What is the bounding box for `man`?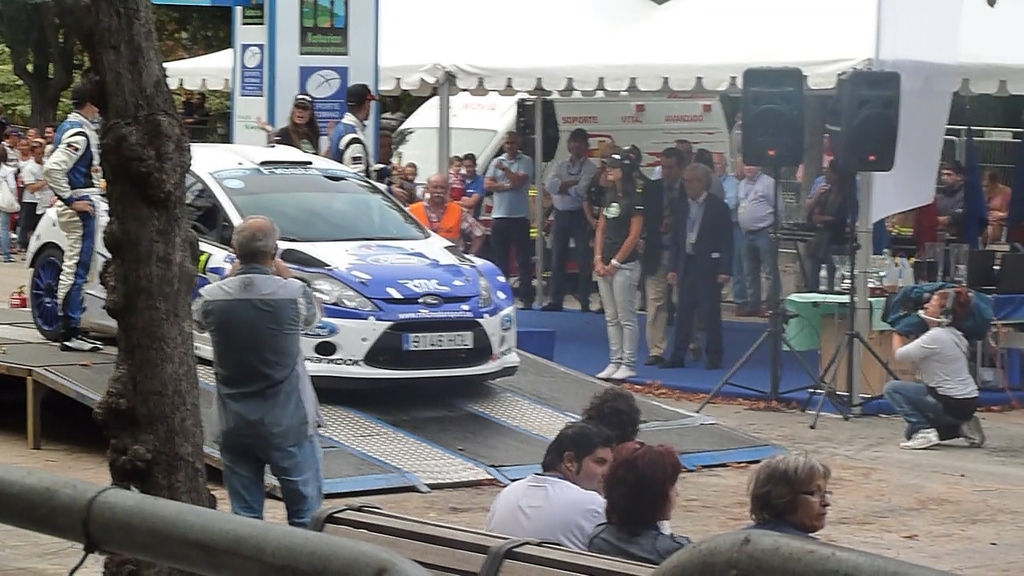
[486,130,530,302].
